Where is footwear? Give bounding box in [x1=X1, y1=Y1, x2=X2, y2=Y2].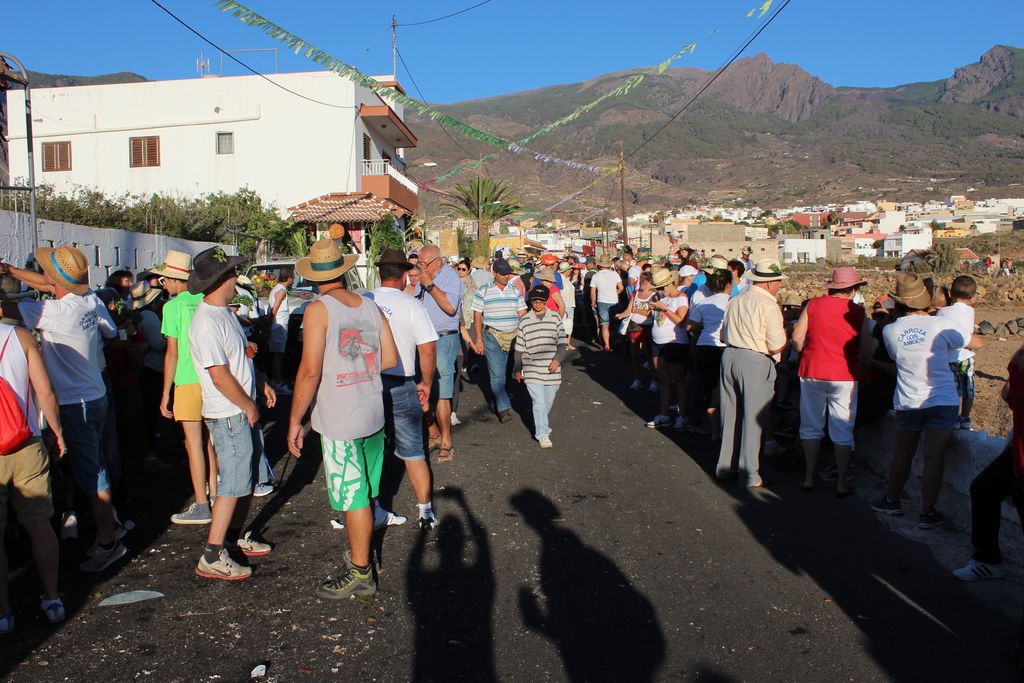
[x1=638, y1=358, x2=652, y2=373].
